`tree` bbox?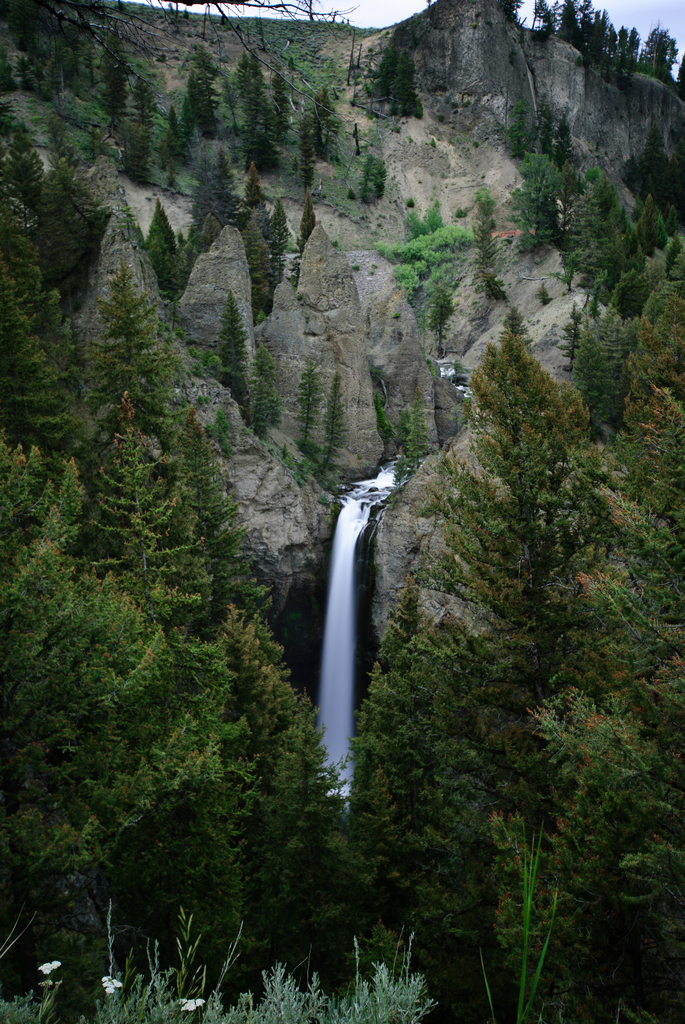
bbox=(296, 358, 319, 440)
